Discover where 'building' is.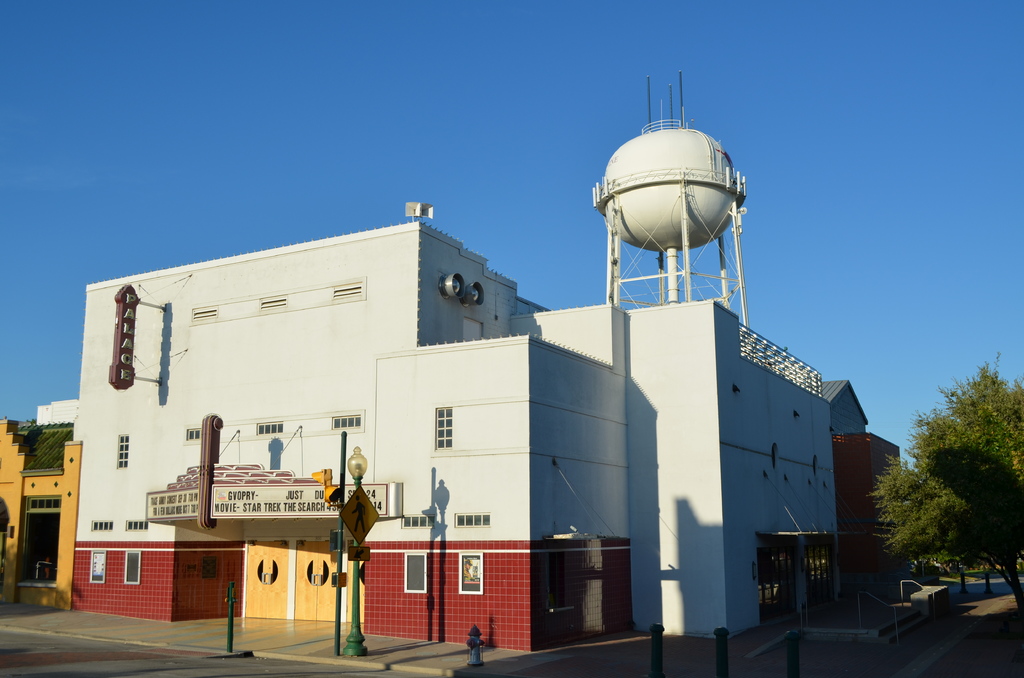
Discovered at x1=0, y1=396, x2=86, y2=616.
